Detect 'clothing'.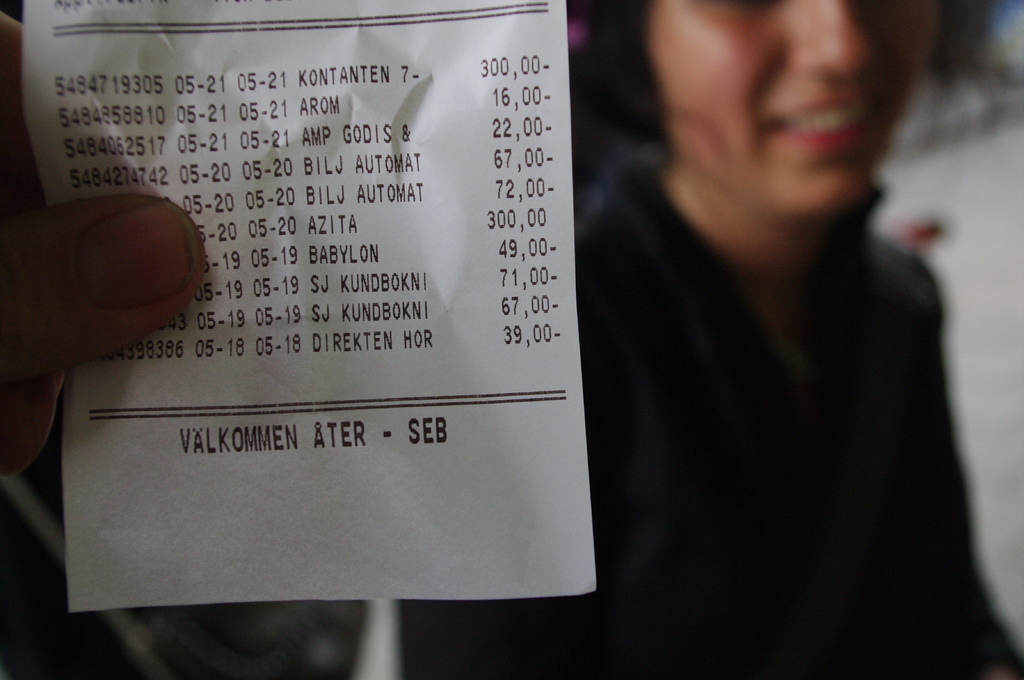
Detected at bbox=(401, 138, 1023, 679).
